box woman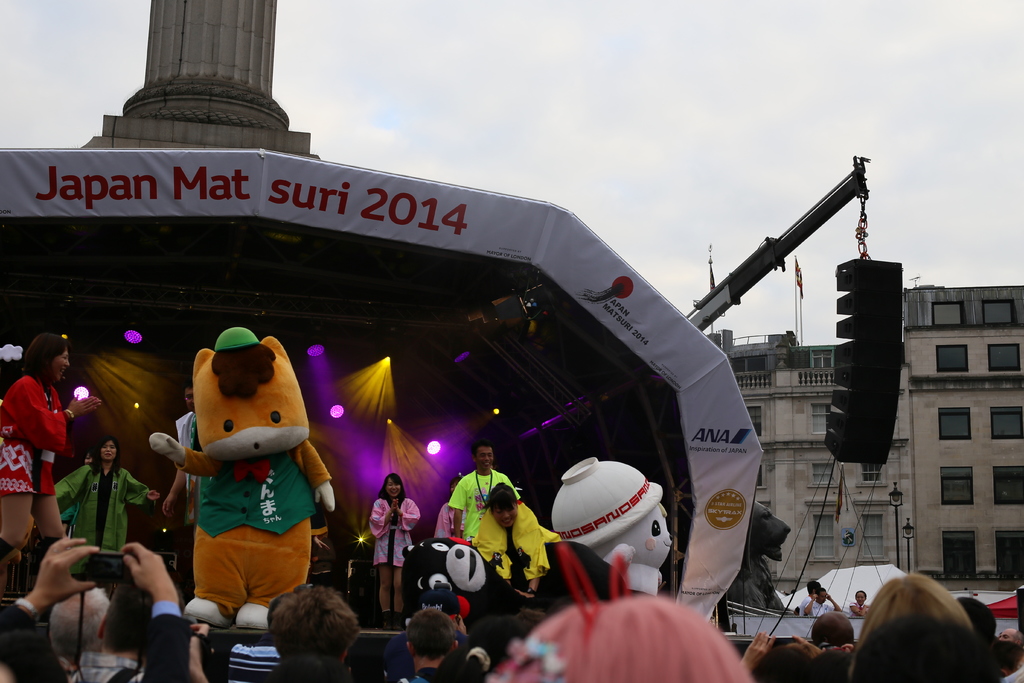
left=82, top=449, right=92, bottom=464
